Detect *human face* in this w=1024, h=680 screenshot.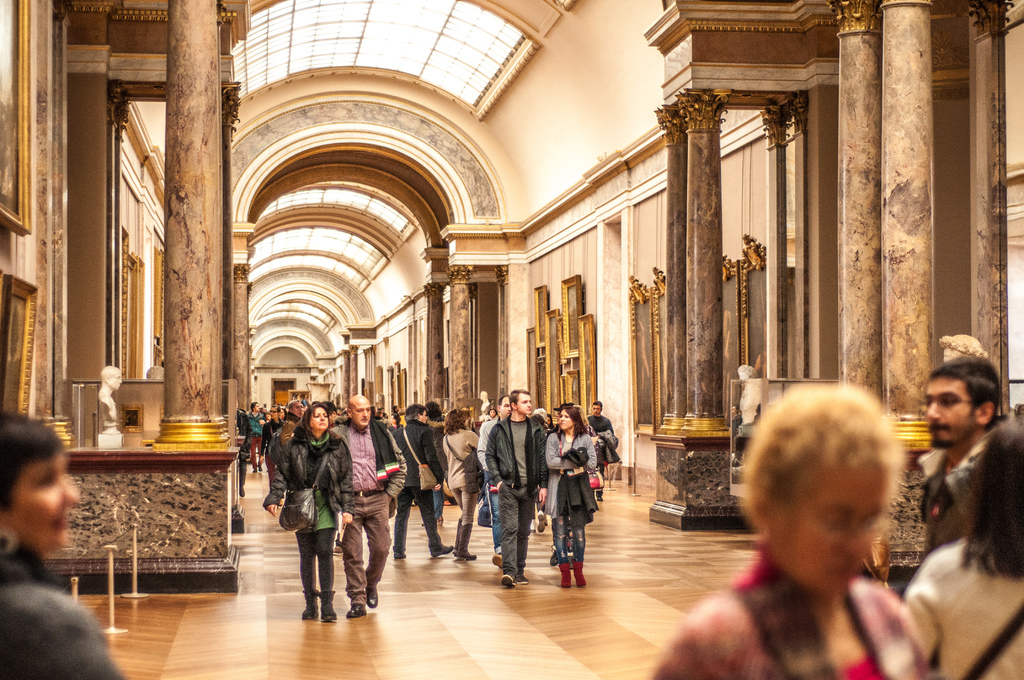
Detection: (left=784, top=460, right=885, bottom=592).
